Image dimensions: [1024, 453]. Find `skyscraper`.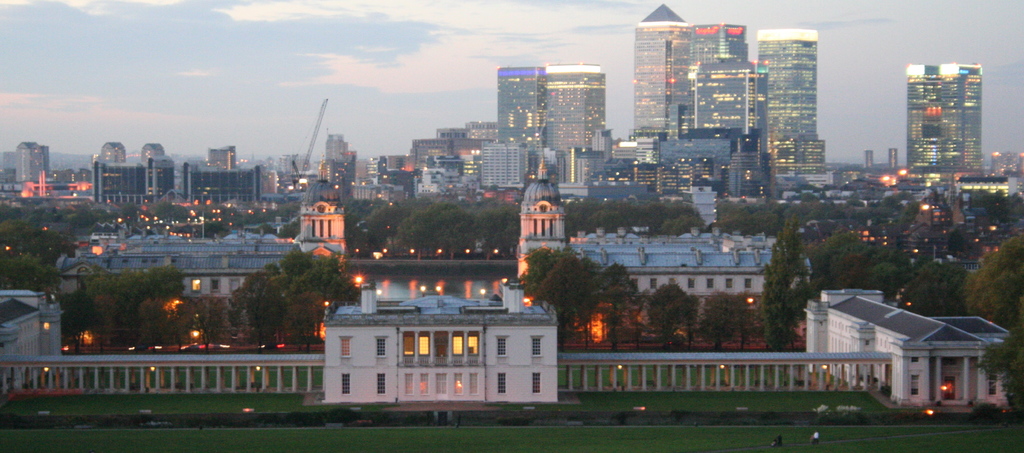
box=[755, 25, 831, 176].
